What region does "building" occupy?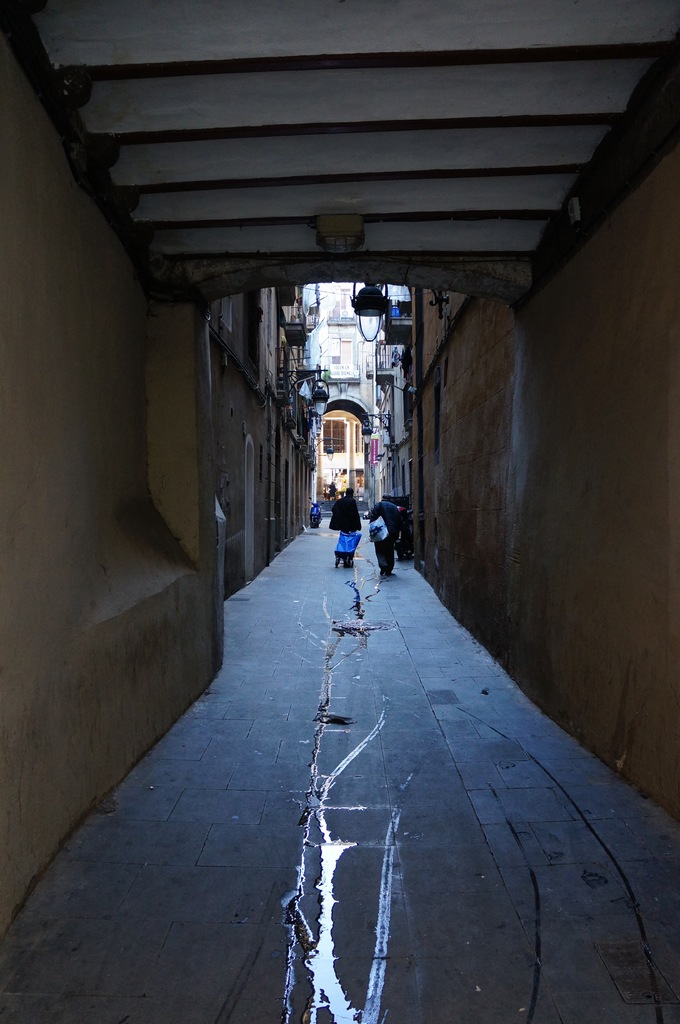
303 287 406 515.
